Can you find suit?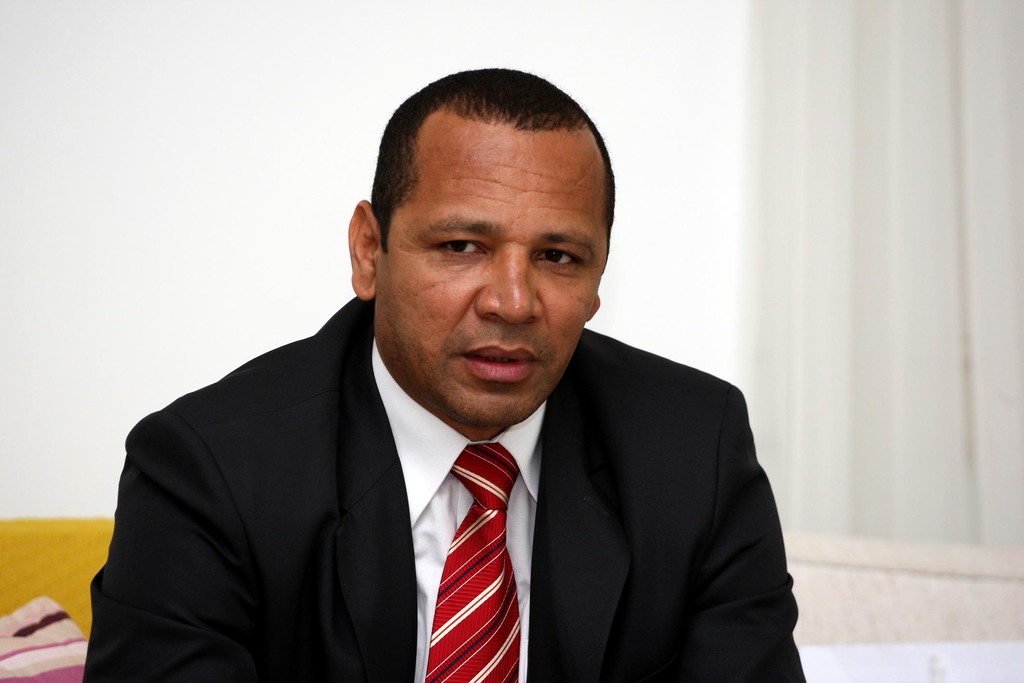
Yes, bounding box: Rect(122, 279, 785, 665).
